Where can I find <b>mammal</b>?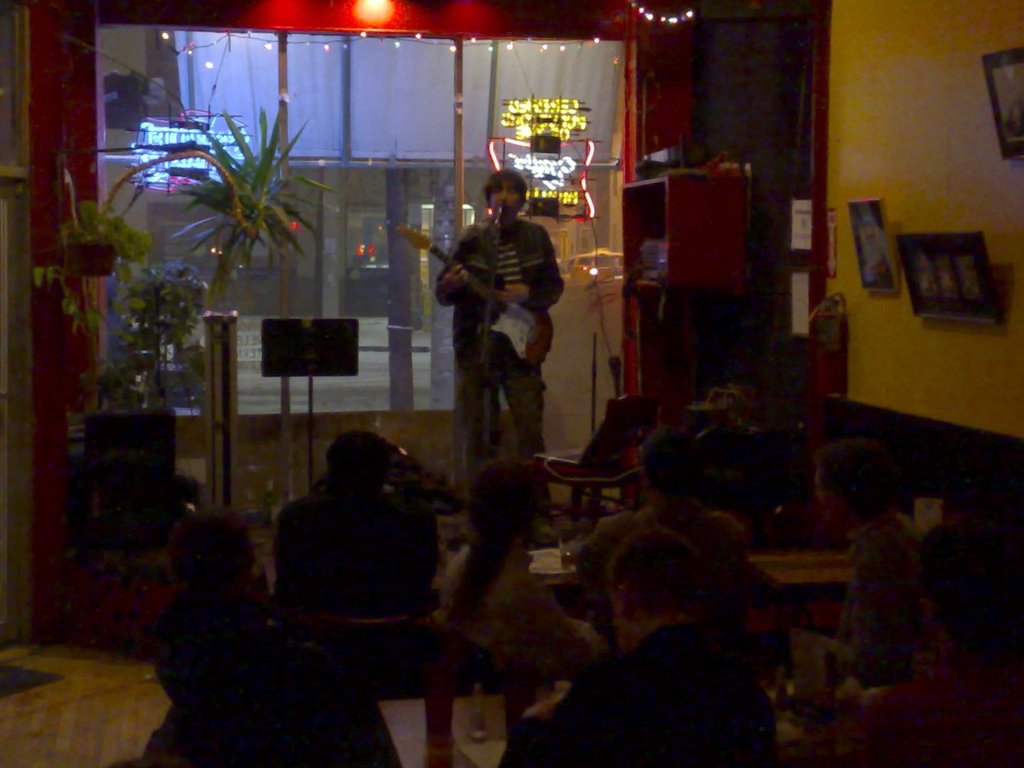
You can find it at 576 421 754 640.
